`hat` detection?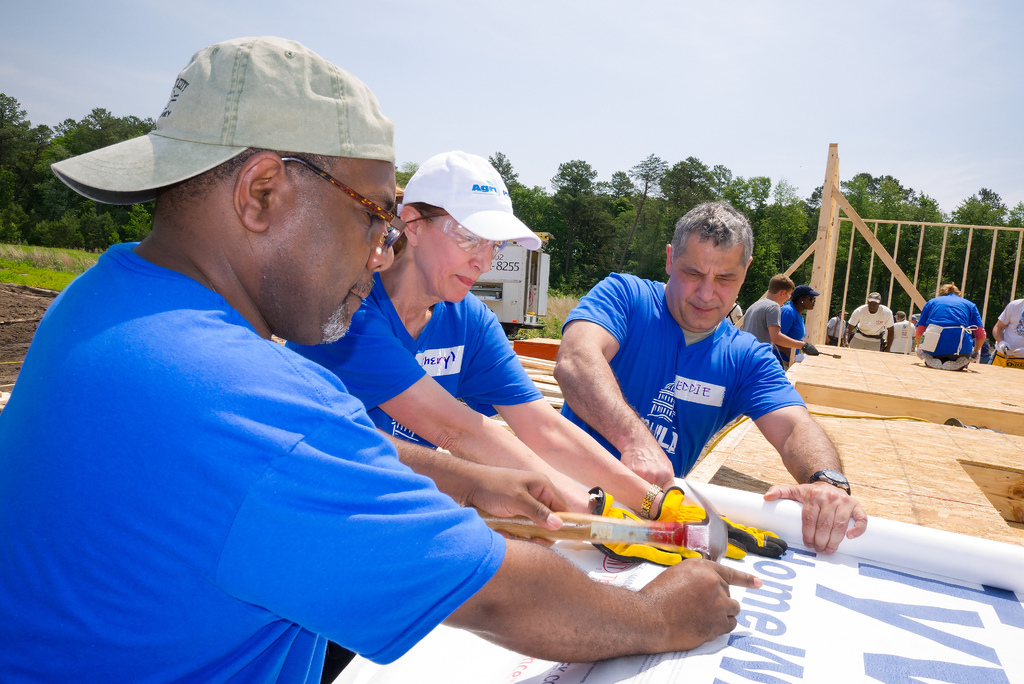
[866, 290, 880, 304]
